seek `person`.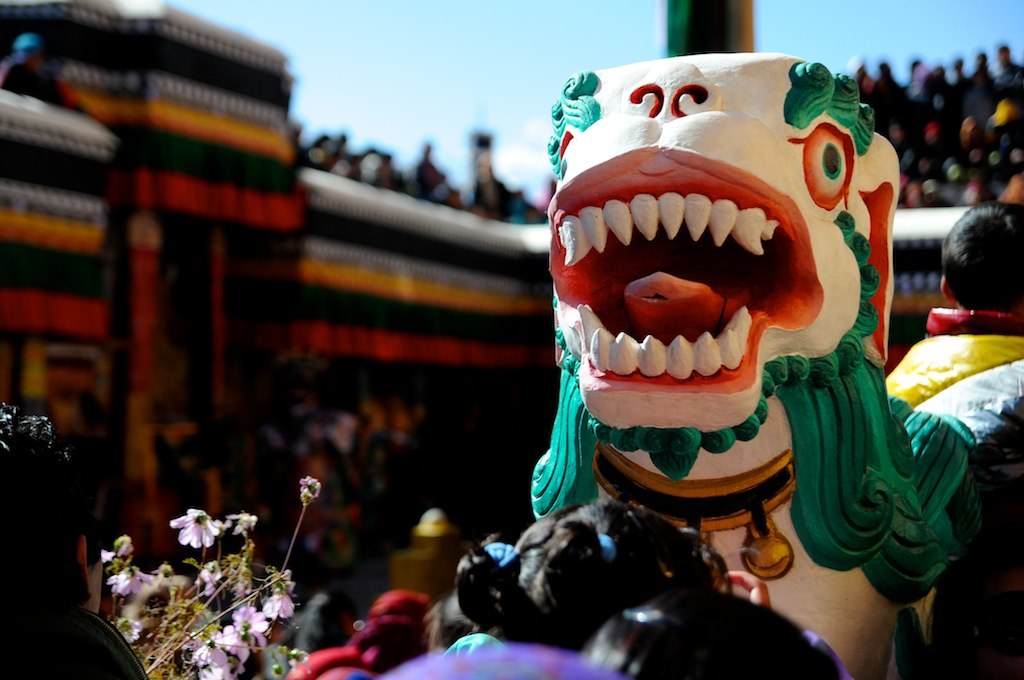
left=511, top=5, right=955, bottom=577.
